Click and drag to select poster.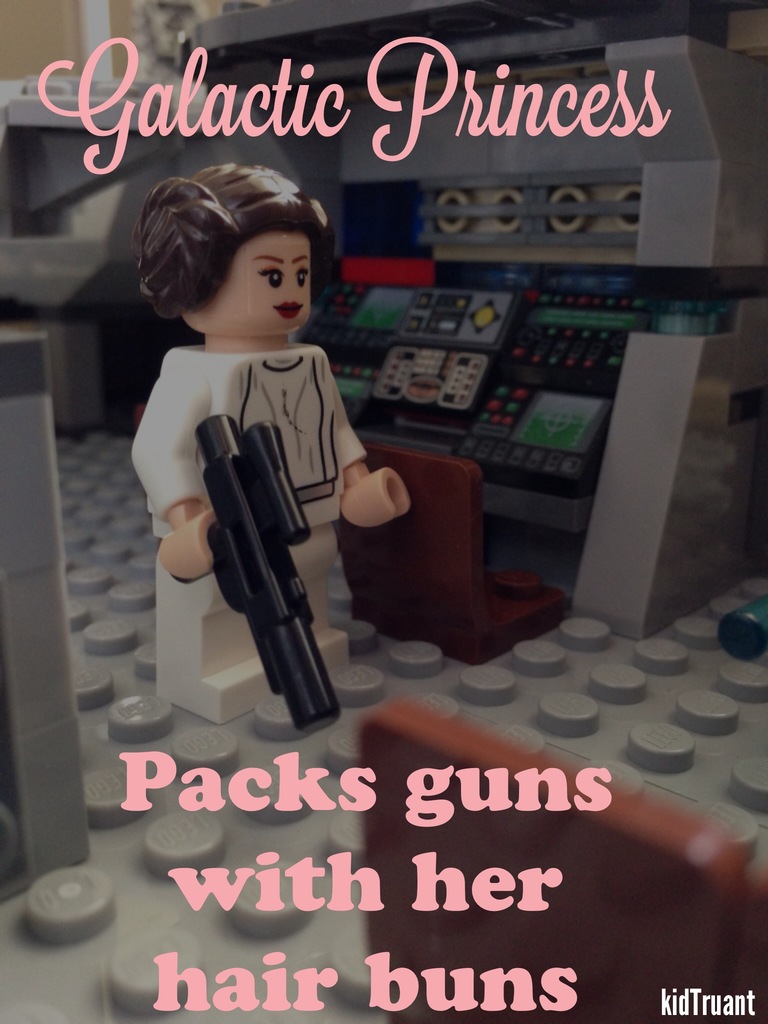
Selection: 0:0:767:1023.
